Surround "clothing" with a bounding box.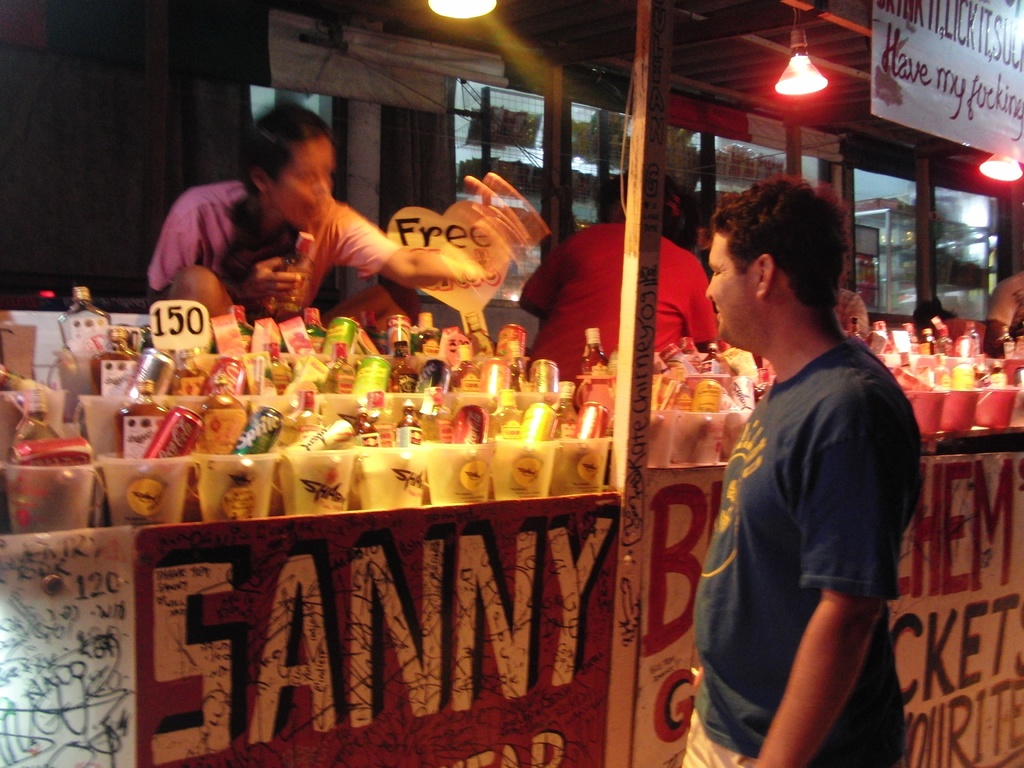
locate(515, 208, 724, 389).
